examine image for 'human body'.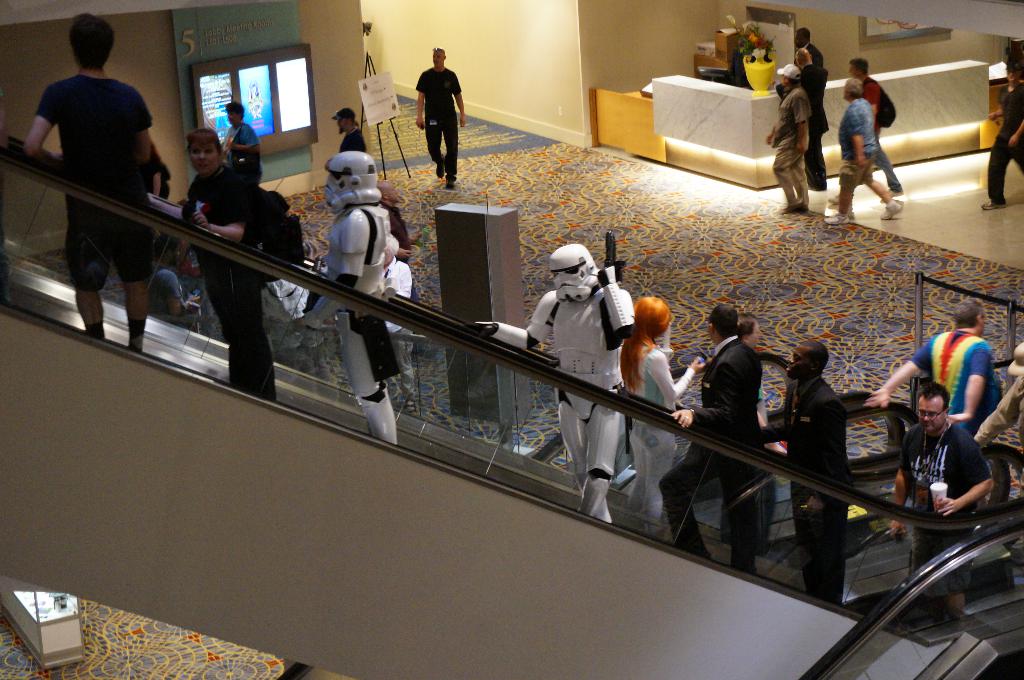
Examination result: (312,150,395,445).
